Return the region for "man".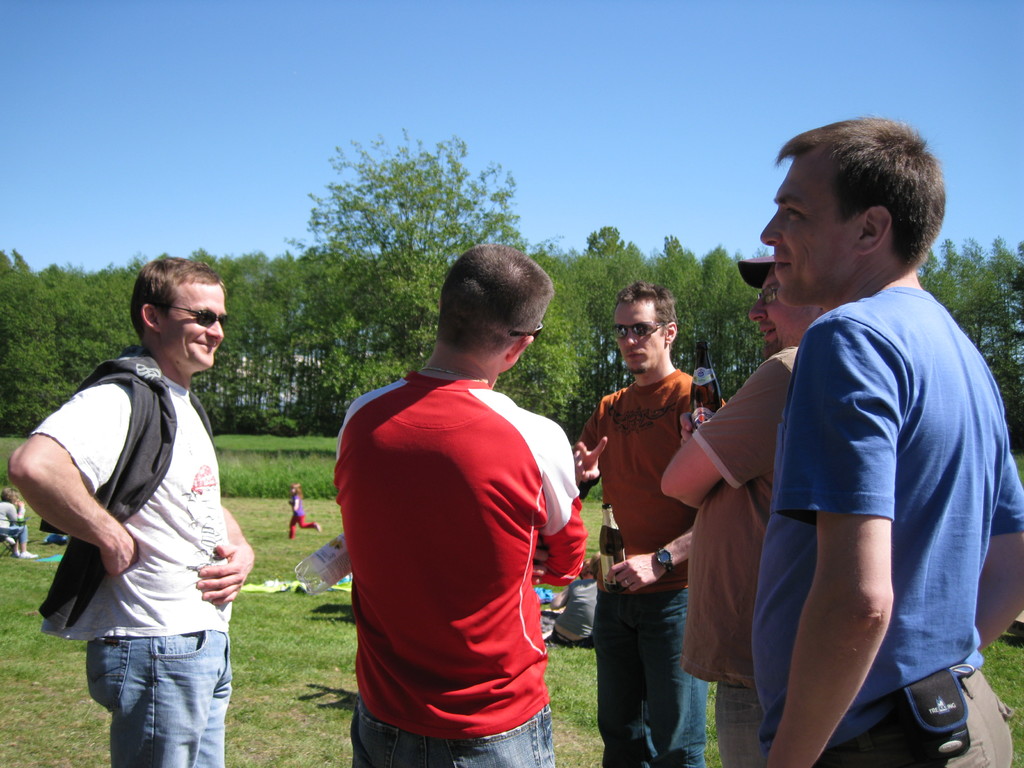
659:248:833:767.
